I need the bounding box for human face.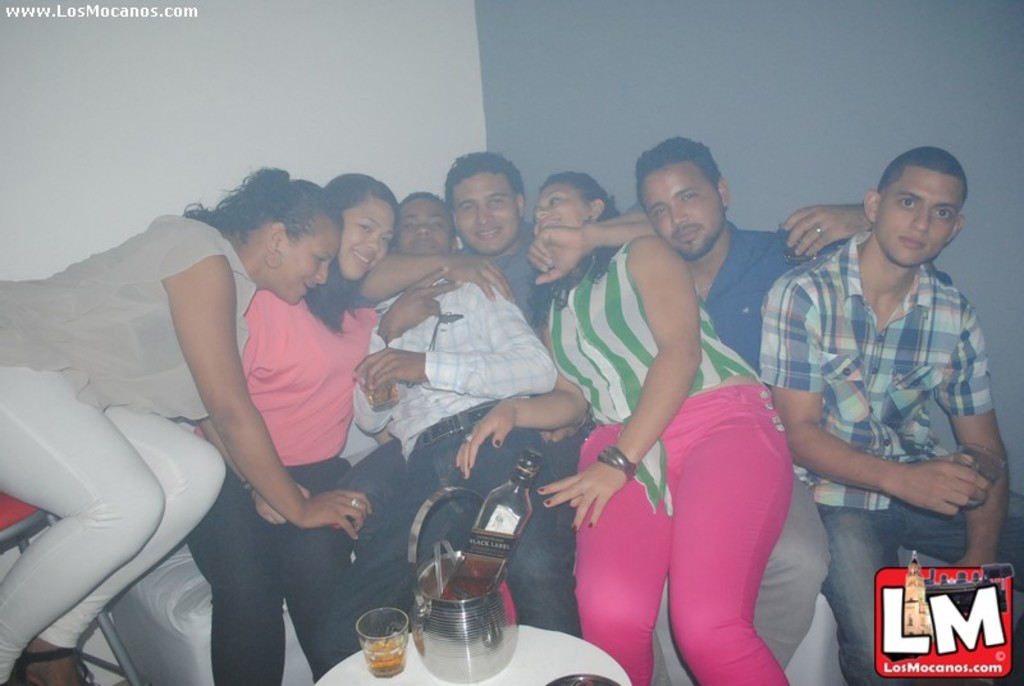
Here it is: (531,184,585,229).
